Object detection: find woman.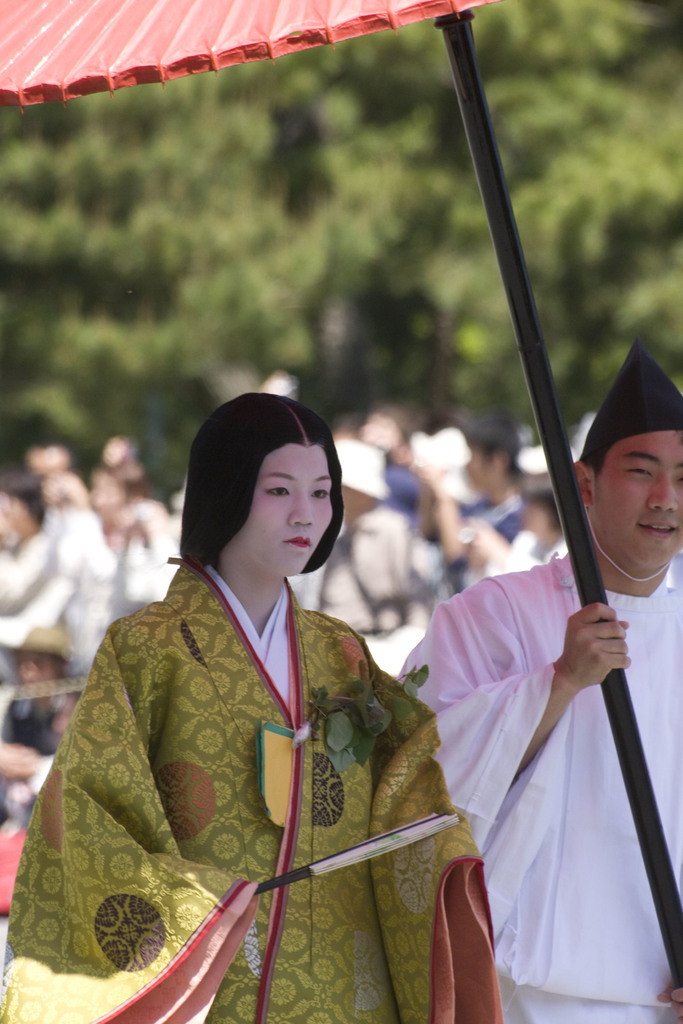
BBox(461, 483, 576, 589).
